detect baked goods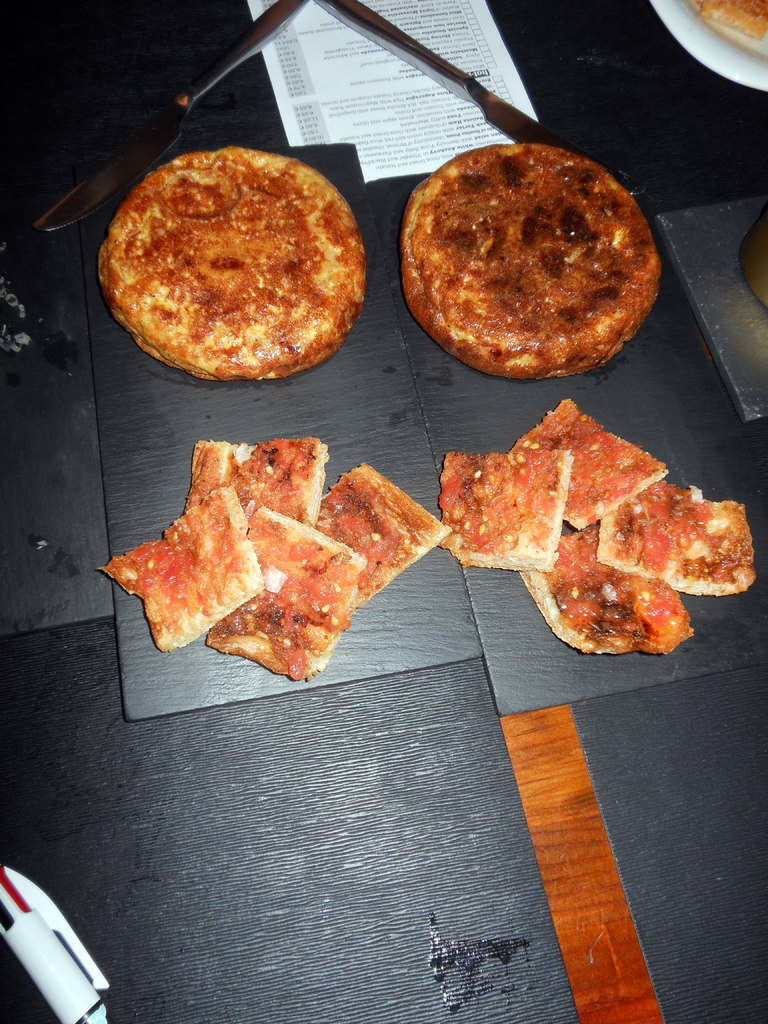
(left=684, top=0, right=766, bottom=43)
